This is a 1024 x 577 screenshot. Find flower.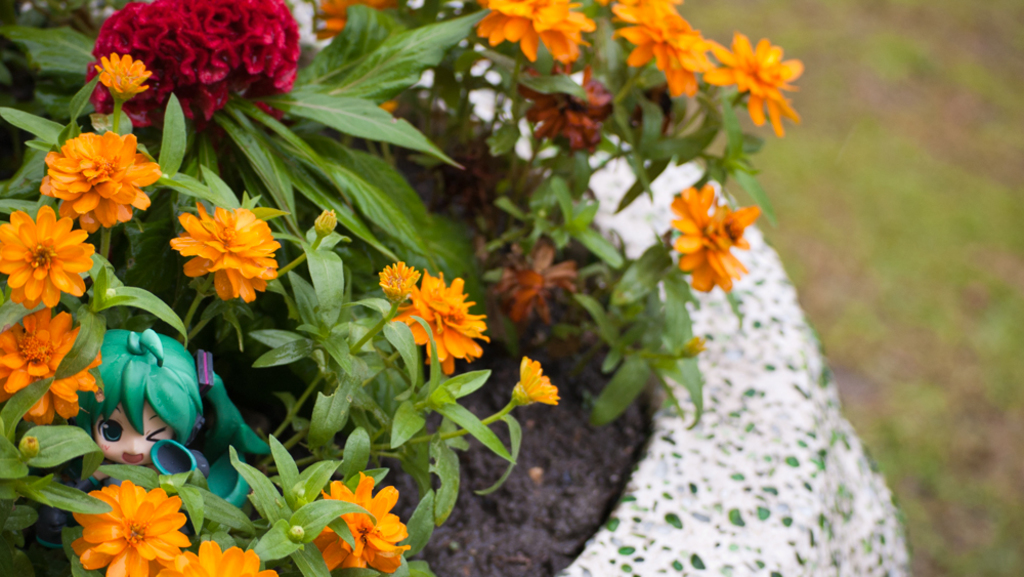
Bounding box: (306, 471, 404, 571).
